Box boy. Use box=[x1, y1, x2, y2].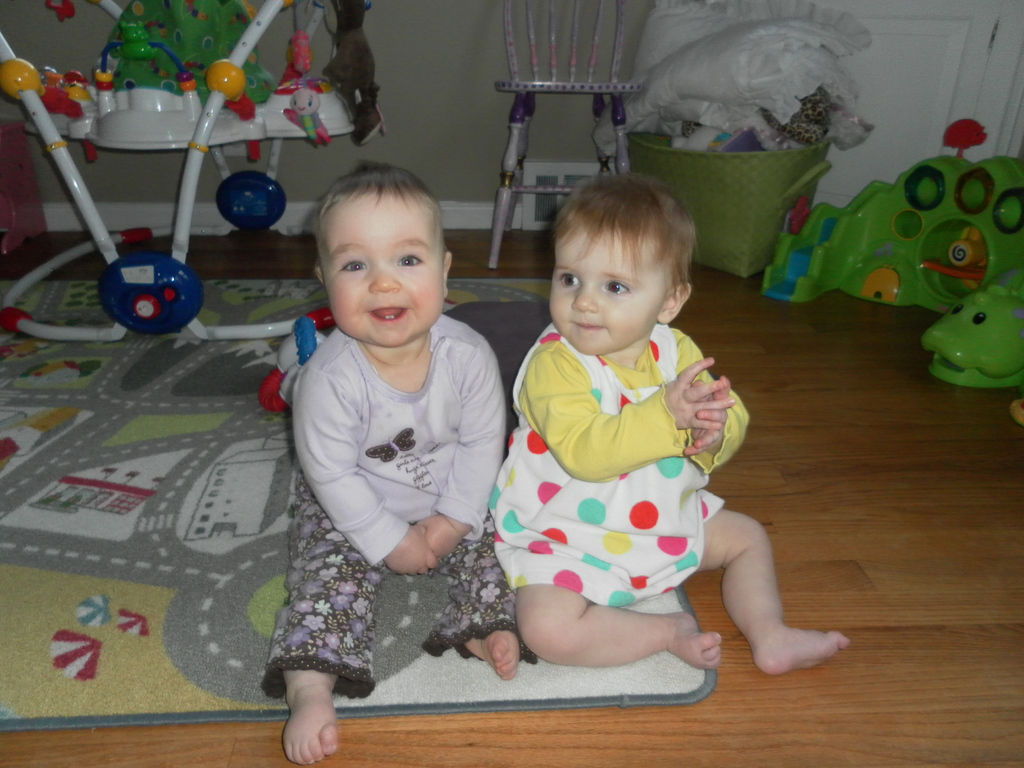
box=[253, 157, 520, 691].
